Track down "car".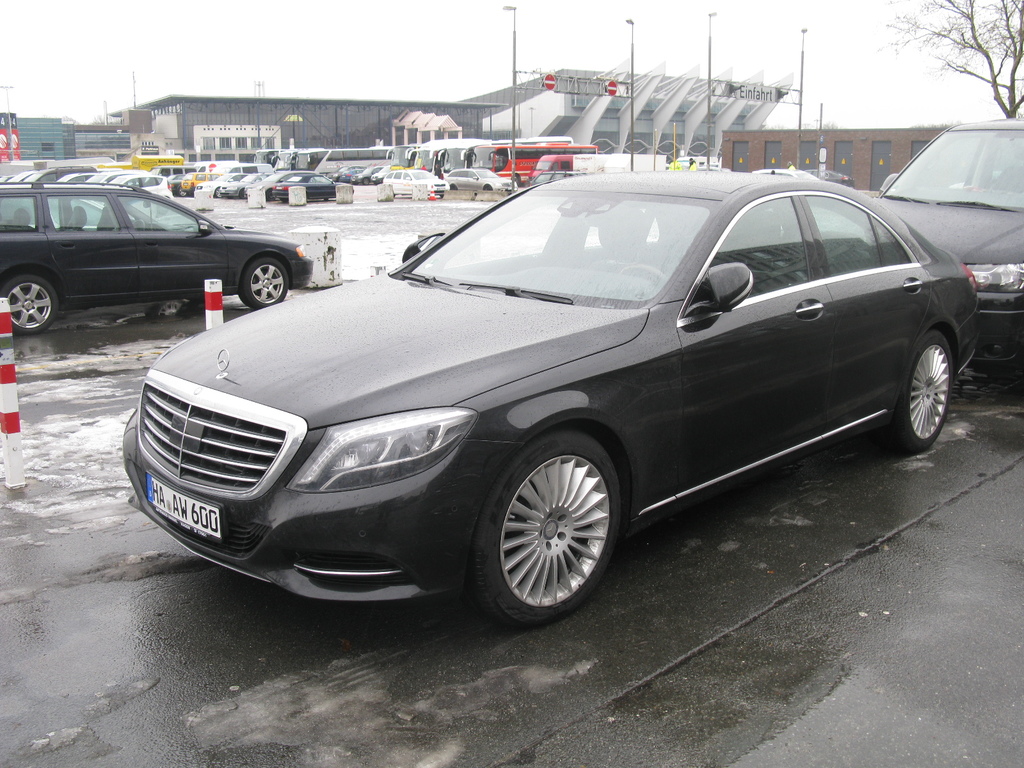
Tracked to box=[339, 168, 360, 184].
